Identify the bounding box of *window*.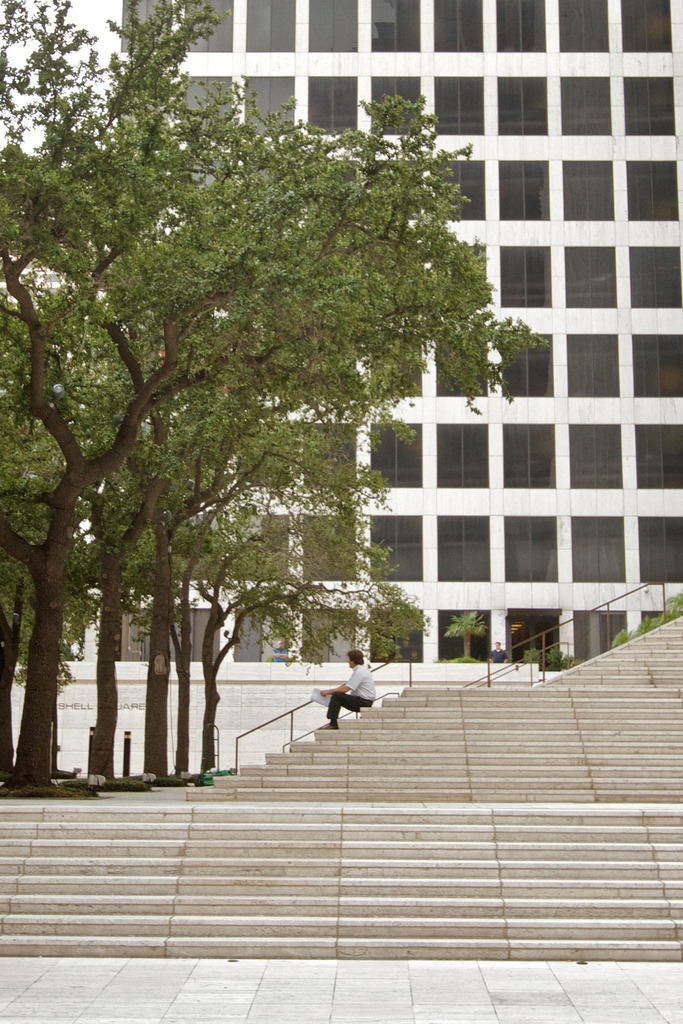
select_region(570, 419, 626, 488).
